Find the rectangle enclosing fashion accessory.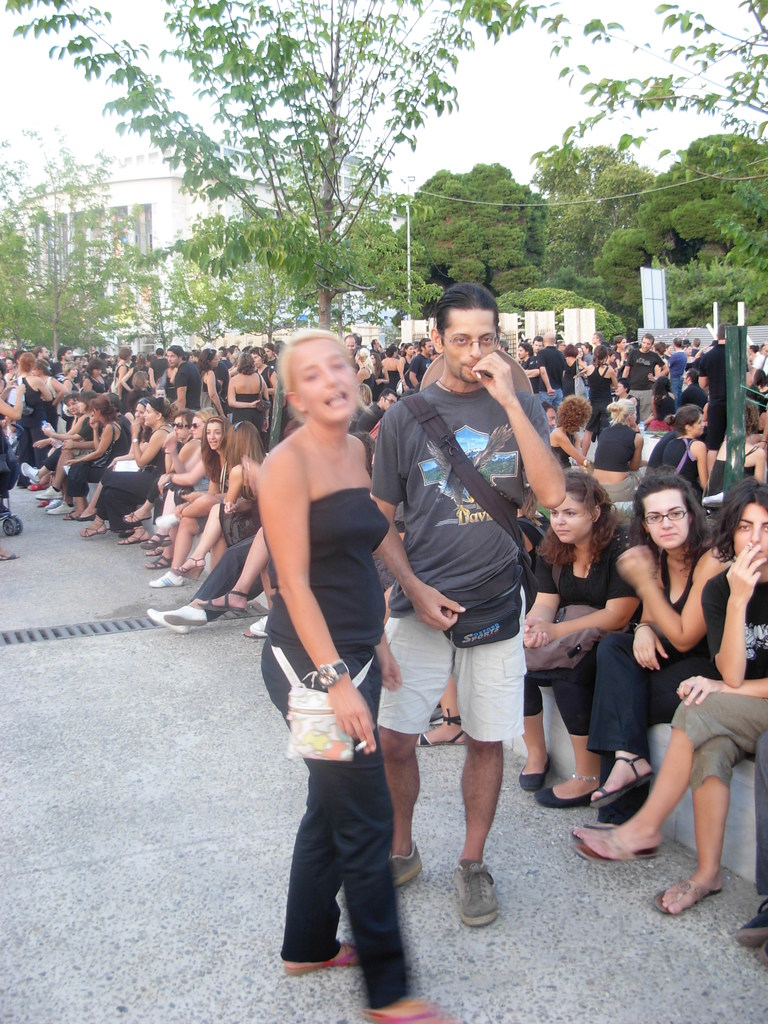
145,608,194,636.
